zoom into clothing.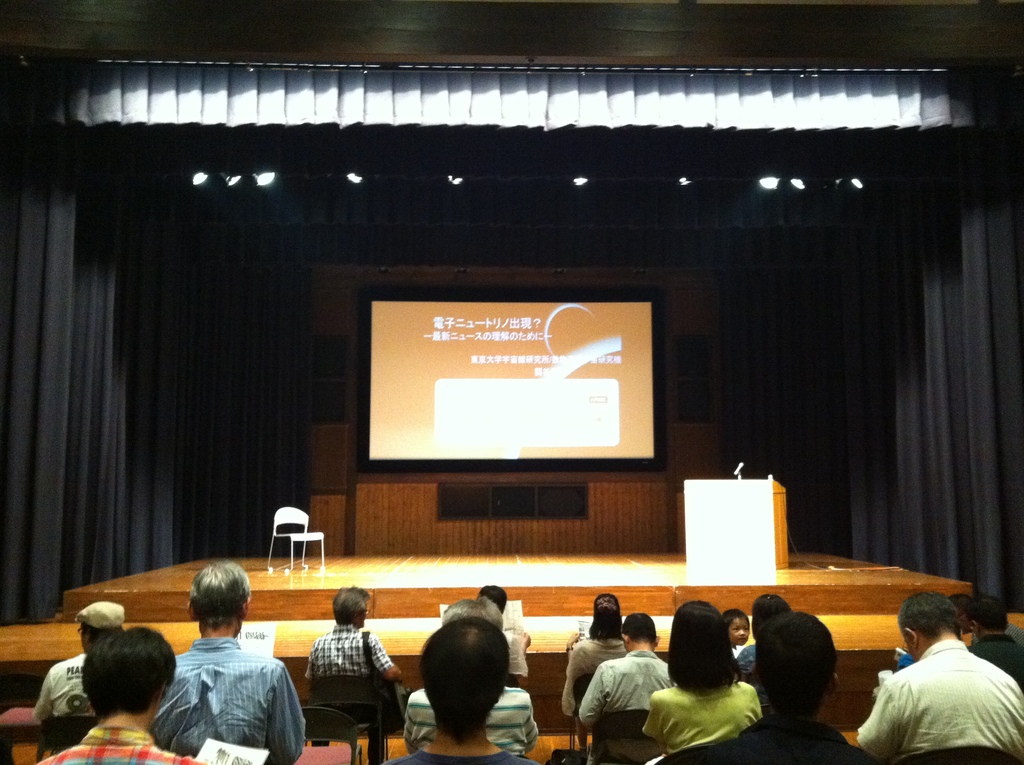
Zoom target: 860/630/991/764.
